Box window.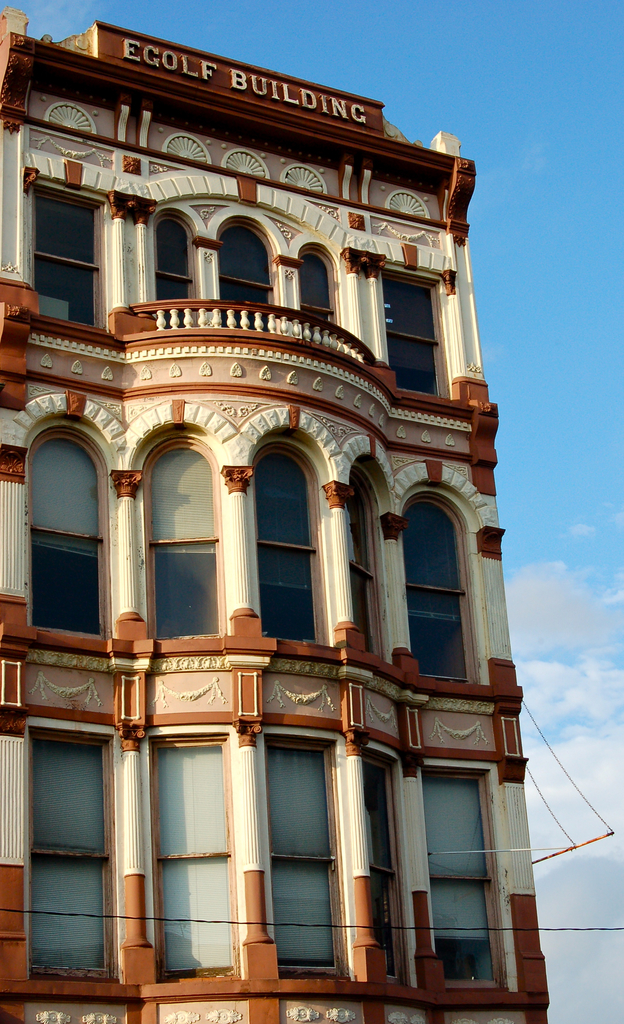
l=337, t=444, r=391, b=666.
